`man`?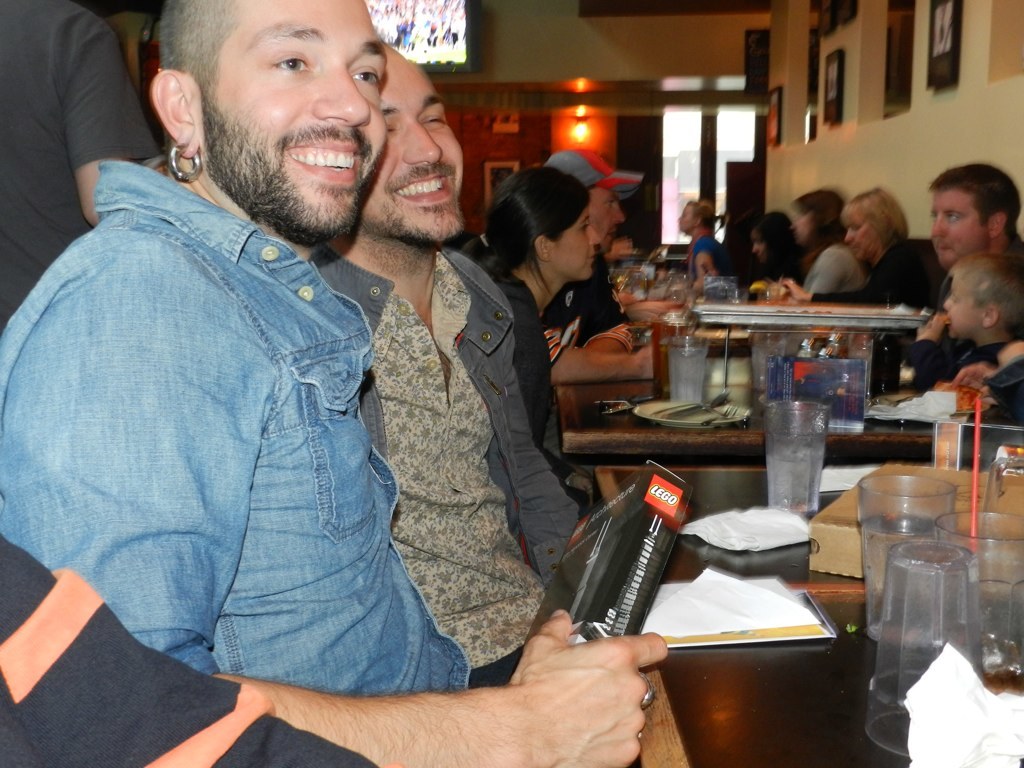
<region>913, 161, 1023, 312</region>
